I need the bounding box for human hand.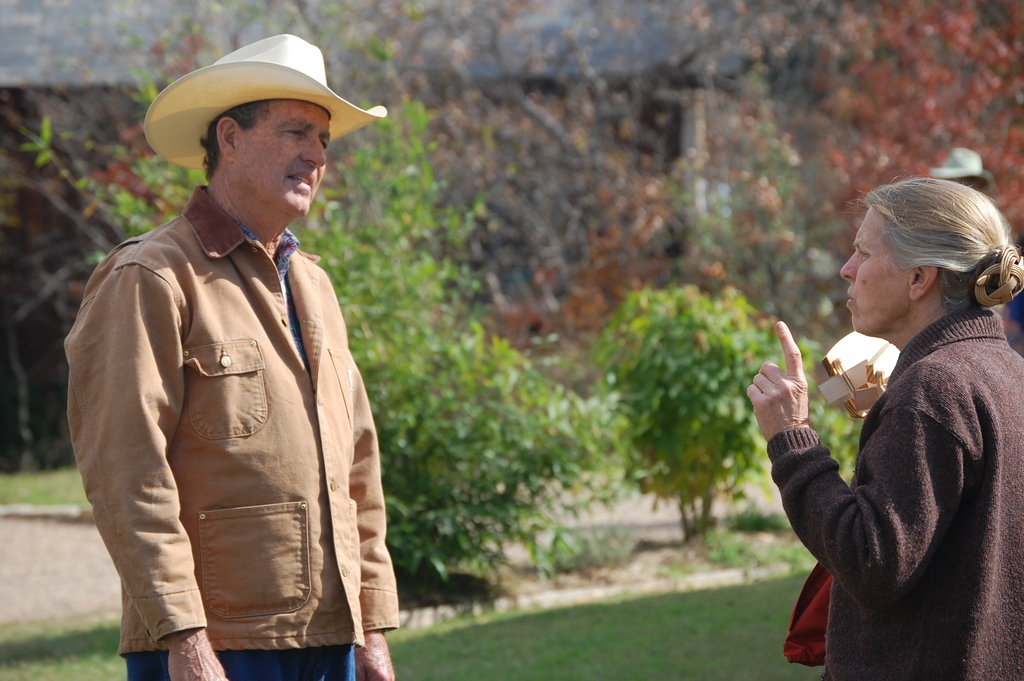
Here it is: BBox(757, 336, 838, 461).
